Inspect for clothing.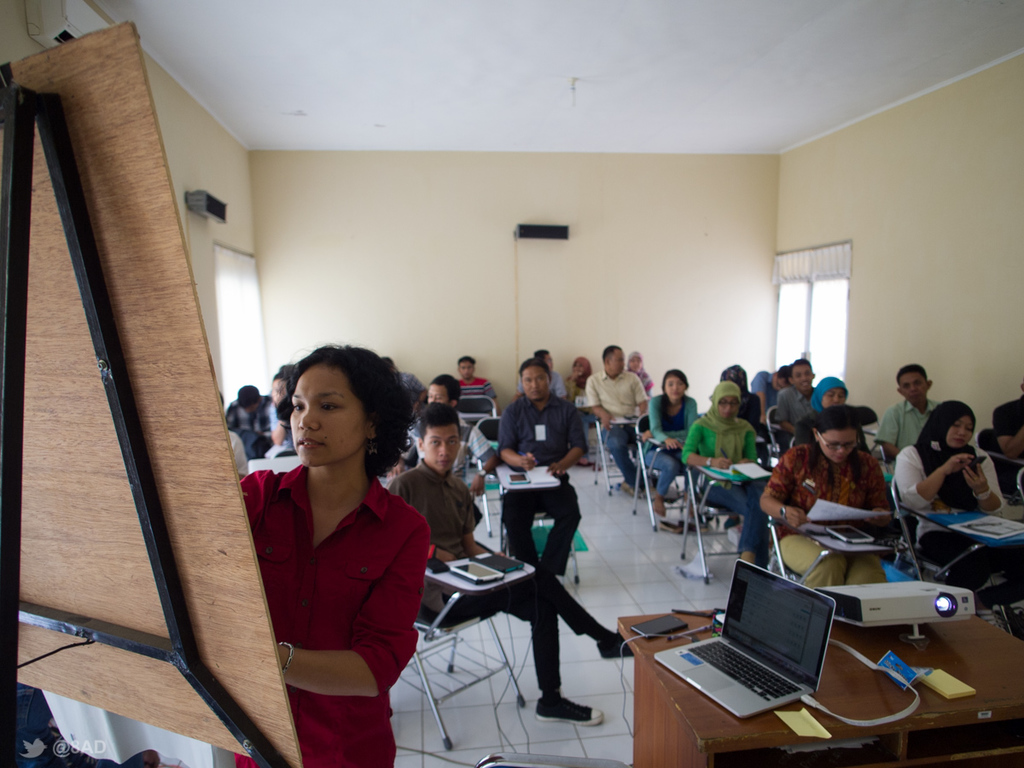
Inspection: 395/370/425/398.
